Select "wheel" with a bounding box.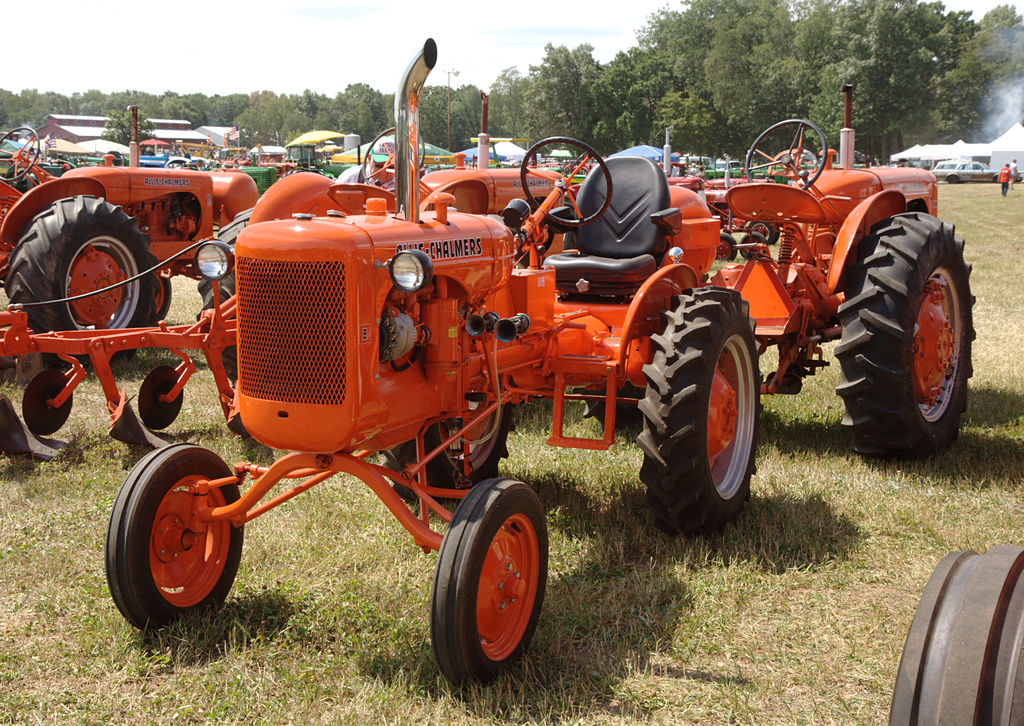
[left=0, top=191, right=161, bottom=378].
